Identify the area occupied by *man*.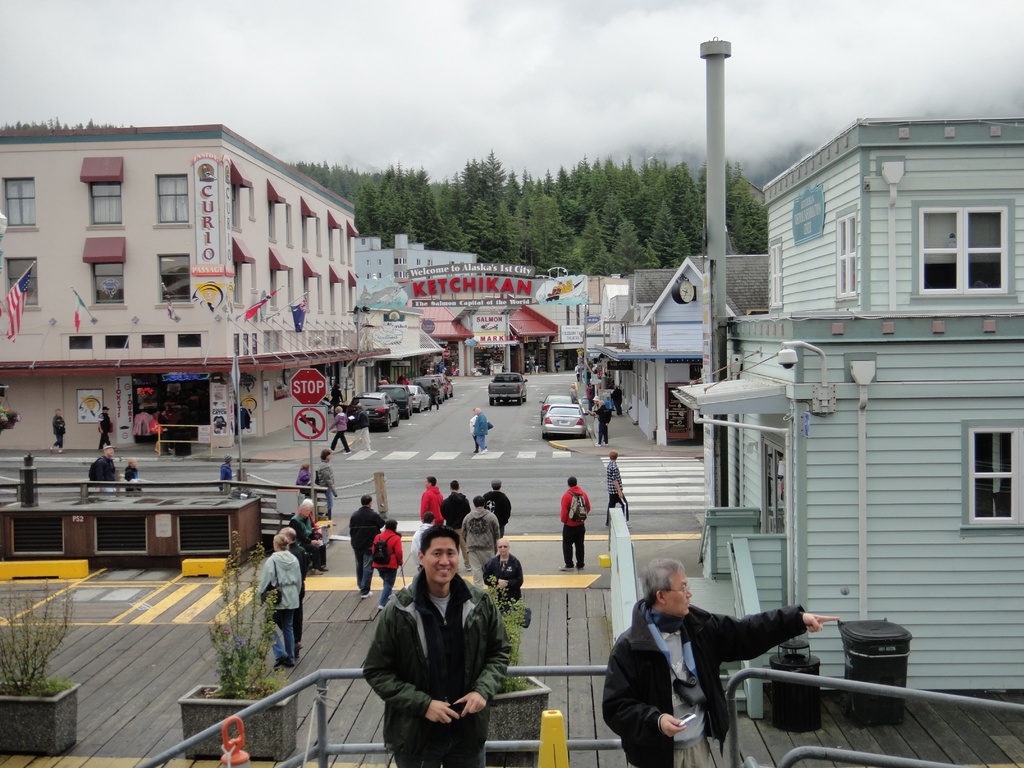
Area: 95 404 115 454.
